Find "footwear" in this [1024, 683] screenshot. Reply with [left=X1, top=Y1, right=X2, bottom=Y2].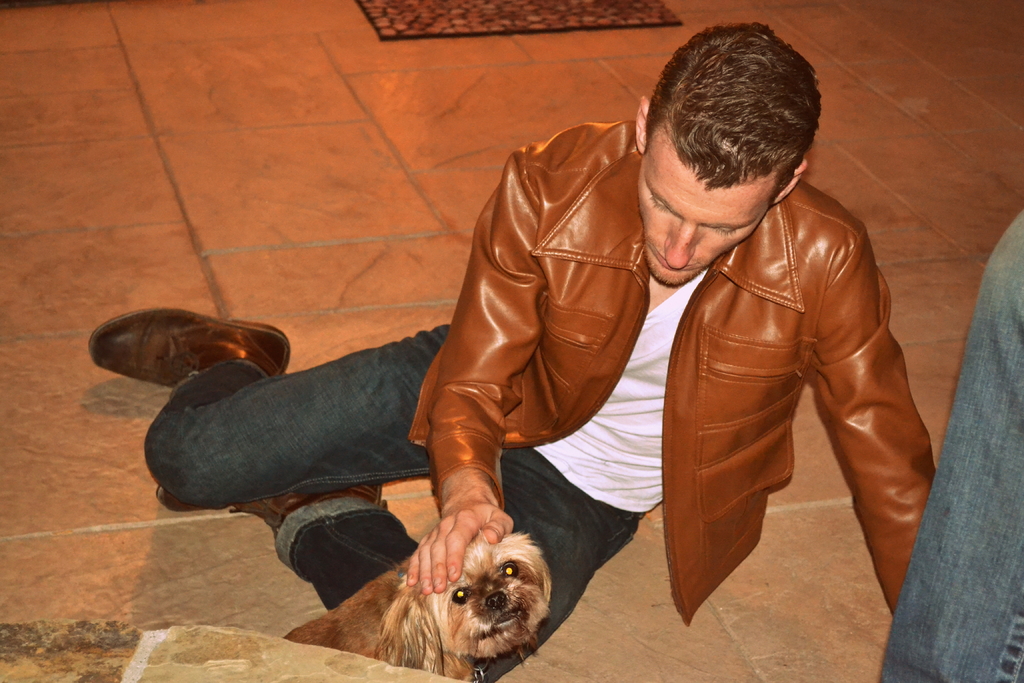
[left=154, top=483, right=387, bottom=541].
